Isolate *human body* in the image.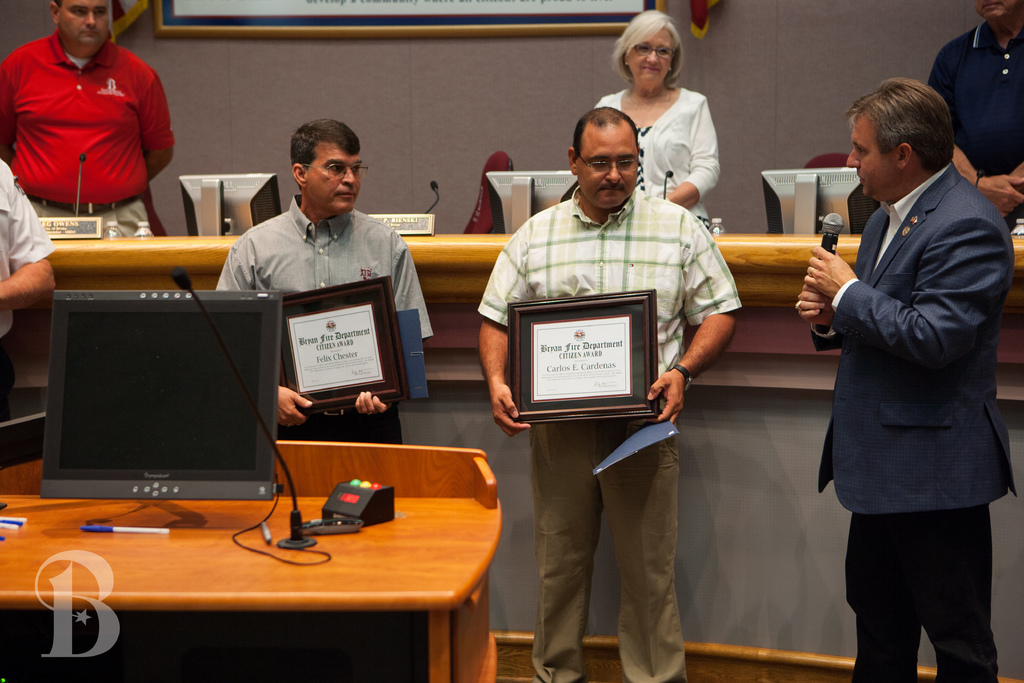
Isolated region: 477,183,744,682.
